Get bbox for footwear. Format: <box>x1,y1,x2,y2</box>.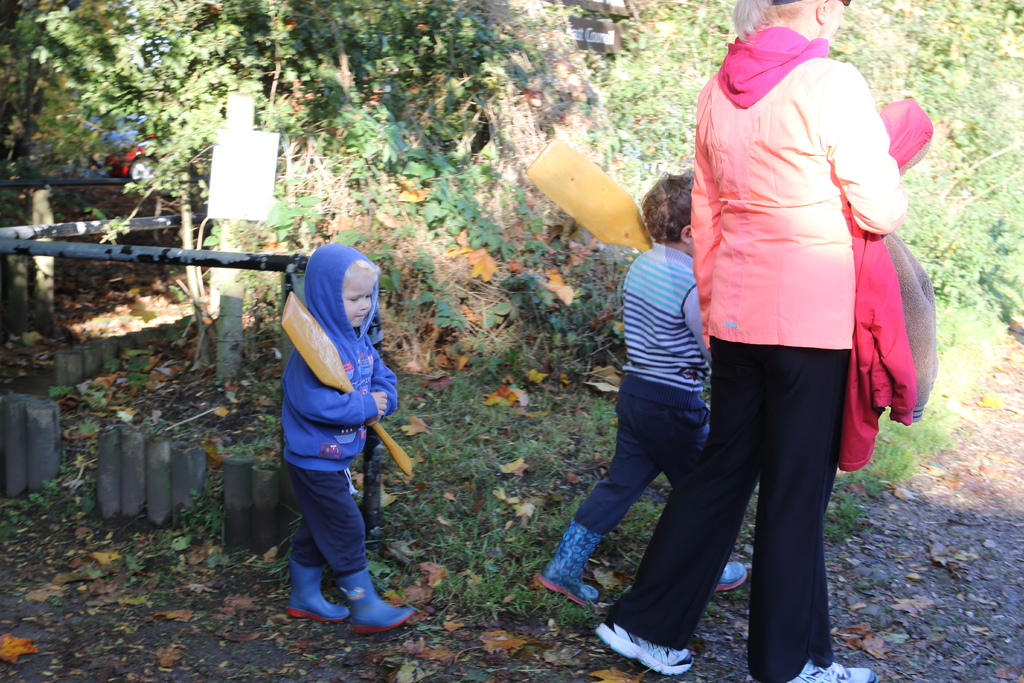
<box>758,657,884,682</box>.
